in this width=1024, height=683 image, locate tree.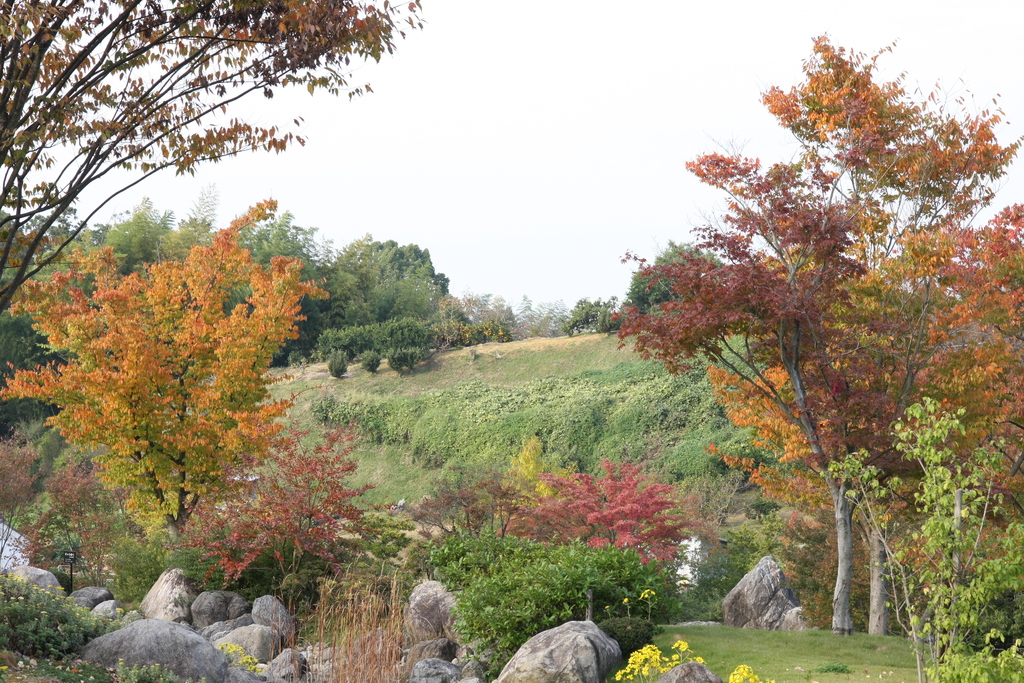
Bounding box: crop(2, 198, 328, 547).
